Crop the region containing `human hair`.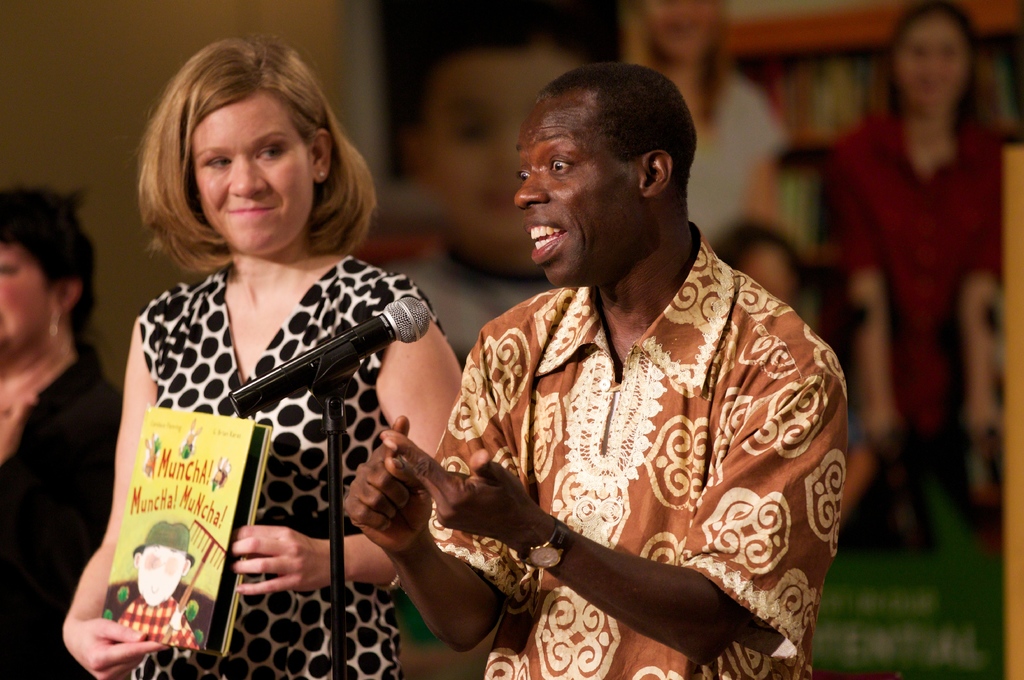
Crop region: {"x1": 879, "y1": 0, "x2": 982, "y2": 121}.
